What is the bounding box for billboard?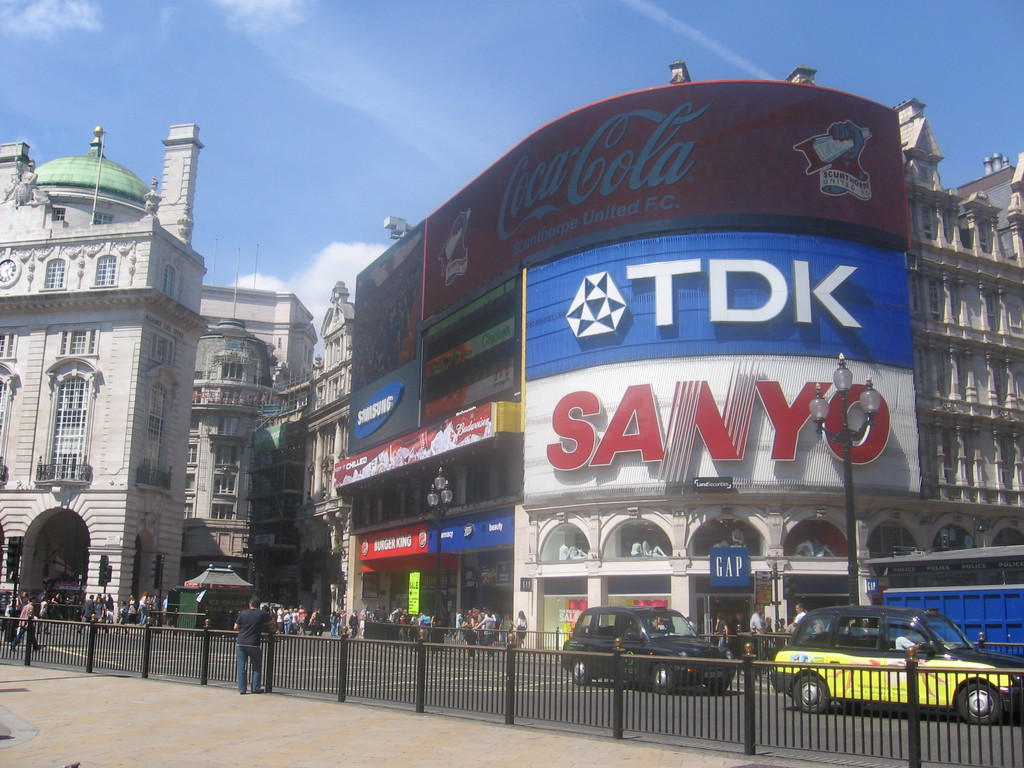
region(363, 523, 435, 560).
